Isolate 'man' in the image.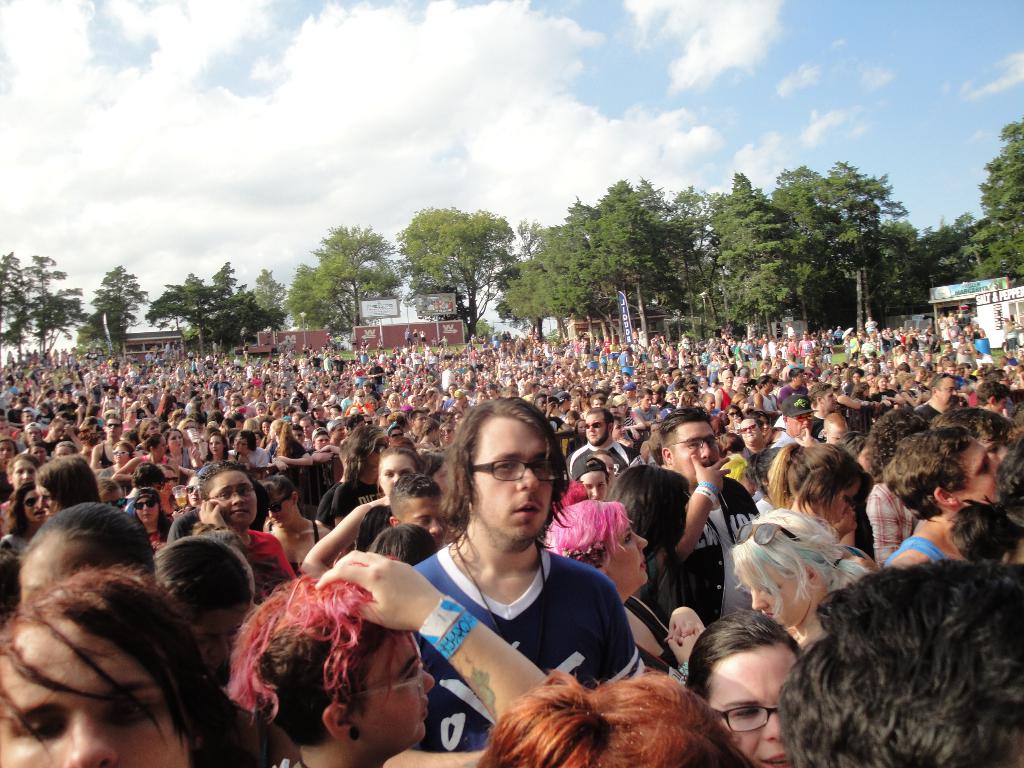
Isolated region: <box>975,381,1009,418</box>.
